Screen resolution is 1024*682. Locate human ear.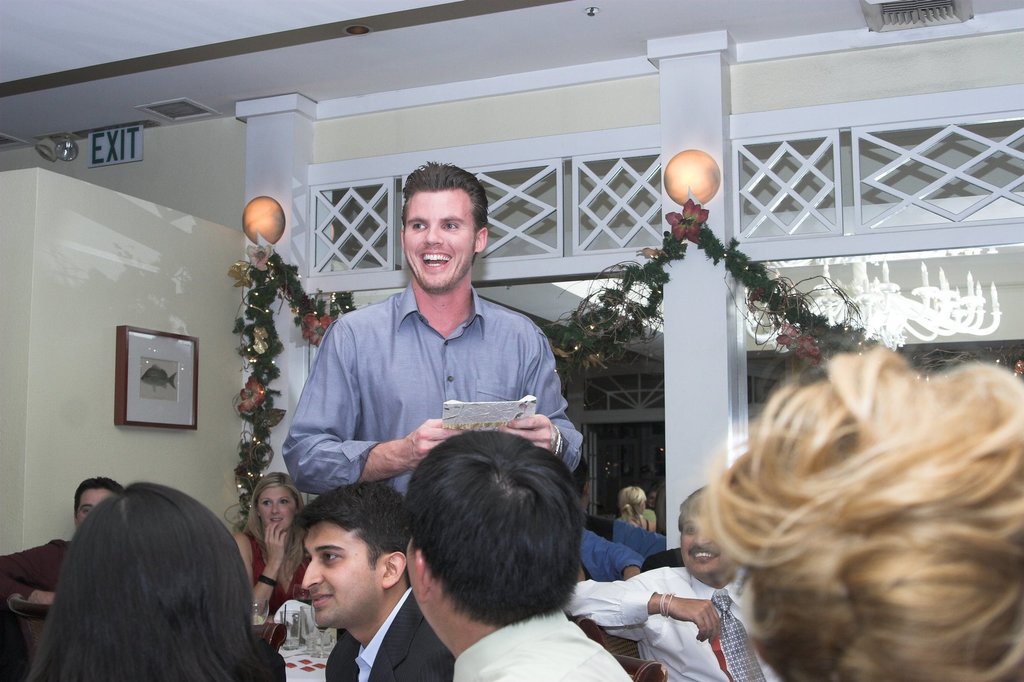
rect(415, 544, 431, 605).
